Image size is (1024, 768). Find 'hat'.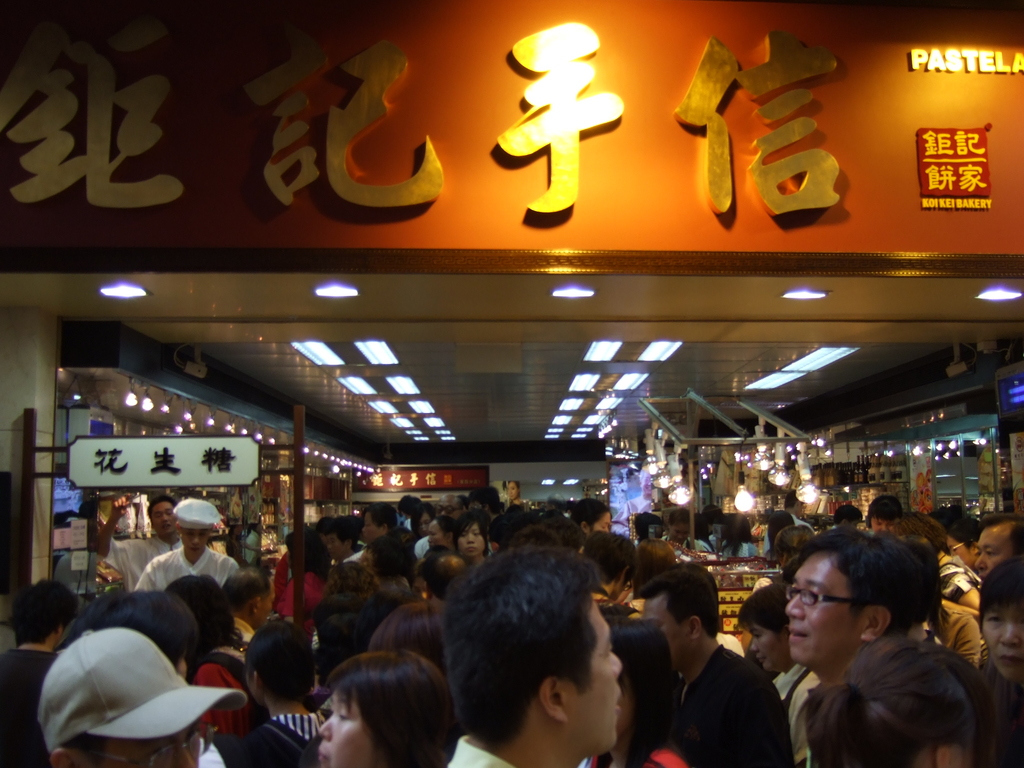
[x1=38, y1=627, x2=250, y2=759].
